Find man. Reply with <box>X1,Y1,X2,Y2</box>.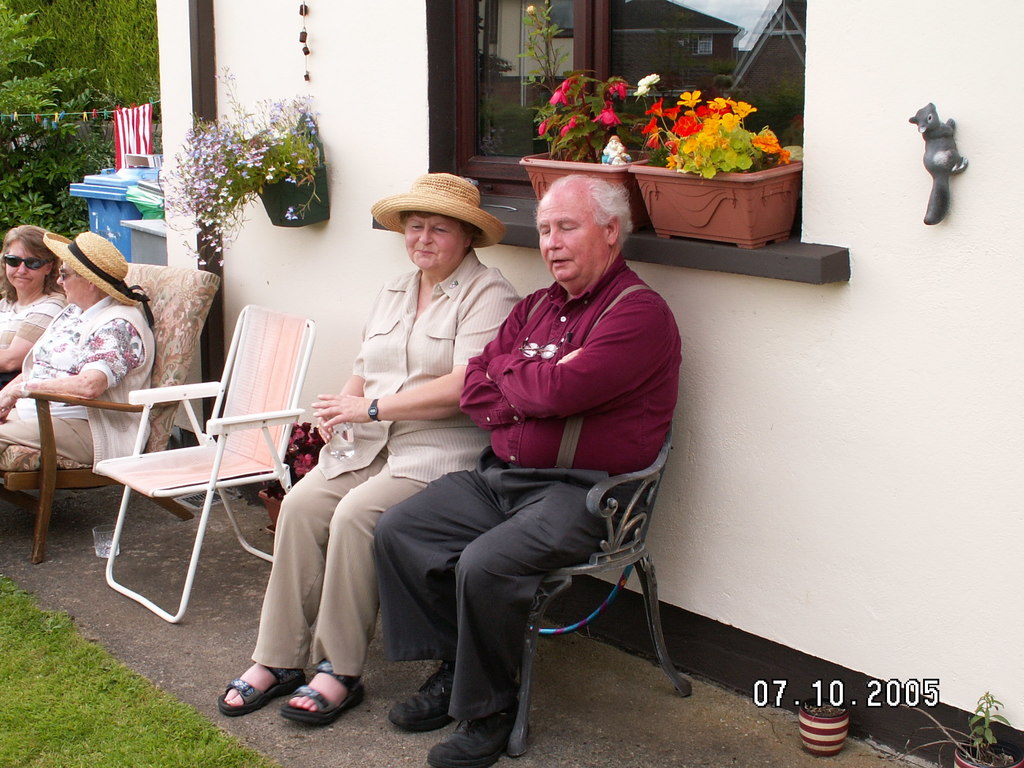
<box>351,166,688,724</box>.
